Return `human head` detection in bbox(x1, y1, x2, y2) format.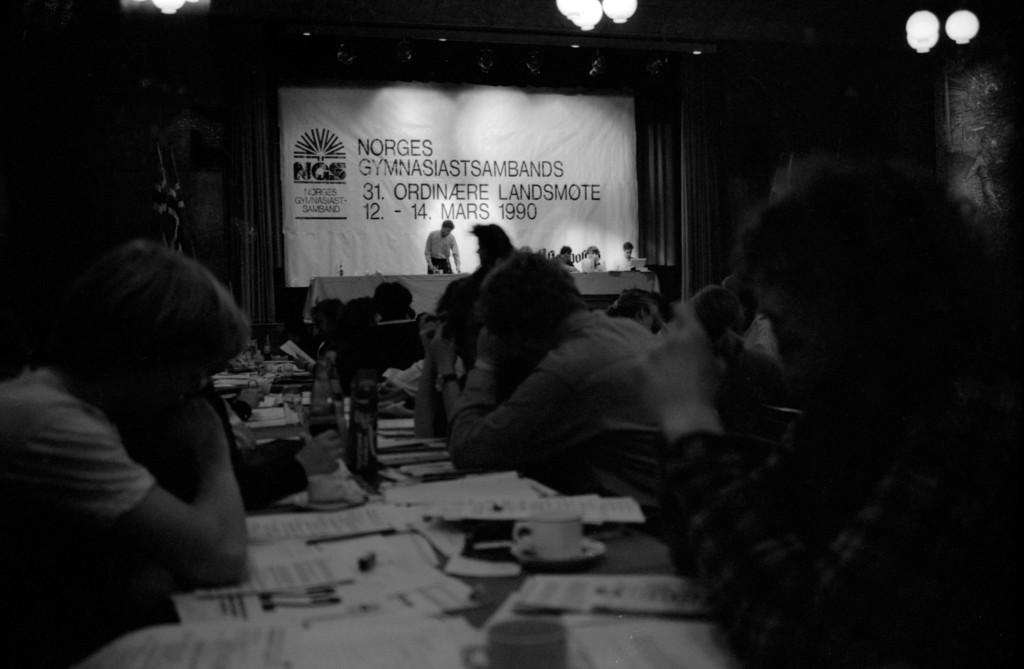
bbox(61, 233, 267, 422).
